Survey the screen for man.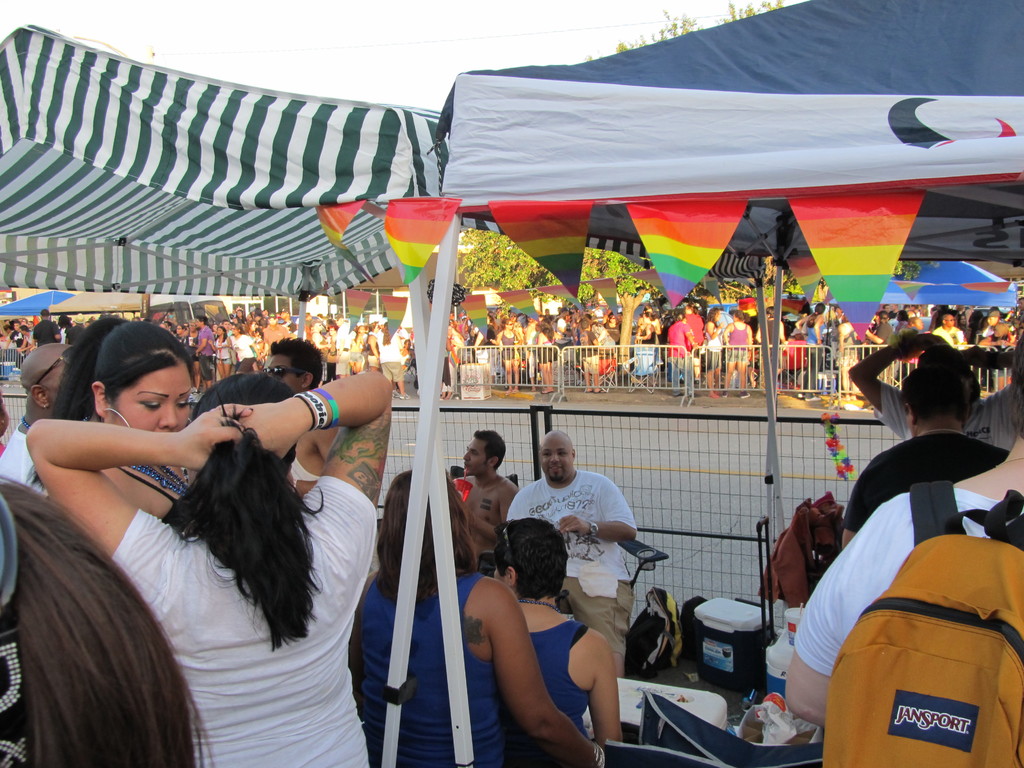
Survey found: crop(896, 315, 927, 339).
